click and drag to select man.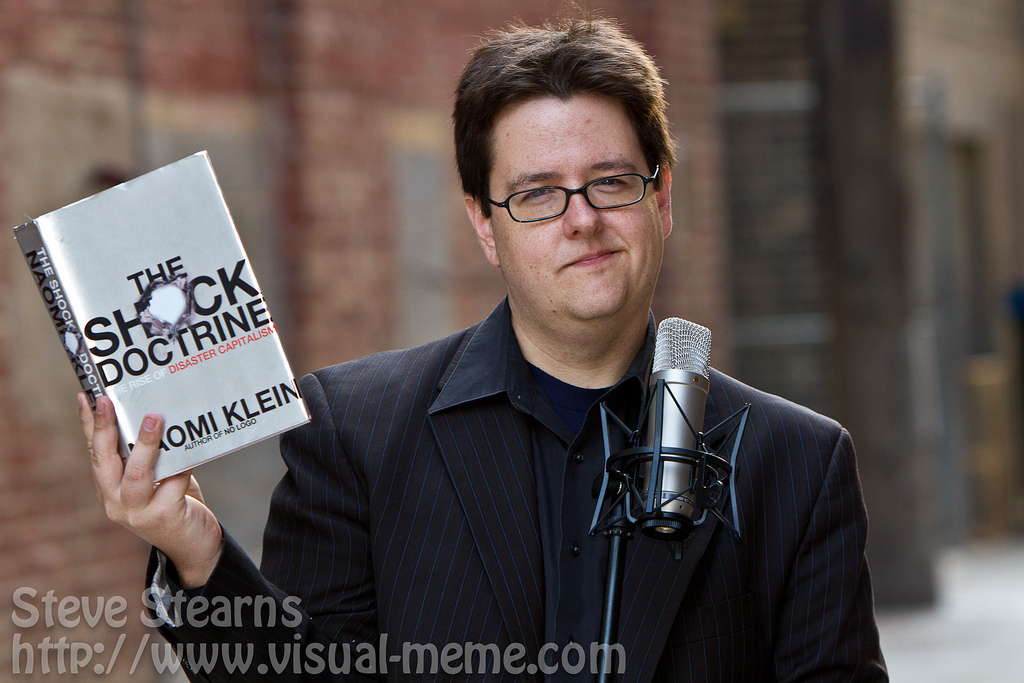
Selection: [x1=75, y1=0, x2=892, y2=677].
